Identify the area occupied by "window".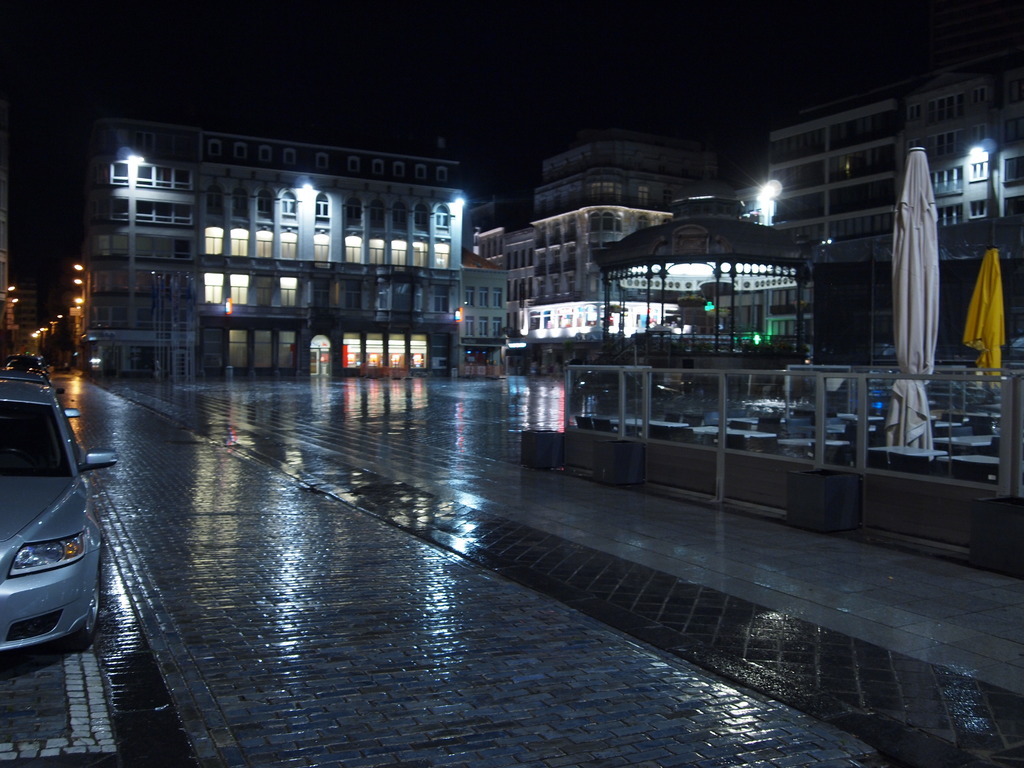
Area: [771, 129, 825, 163].
